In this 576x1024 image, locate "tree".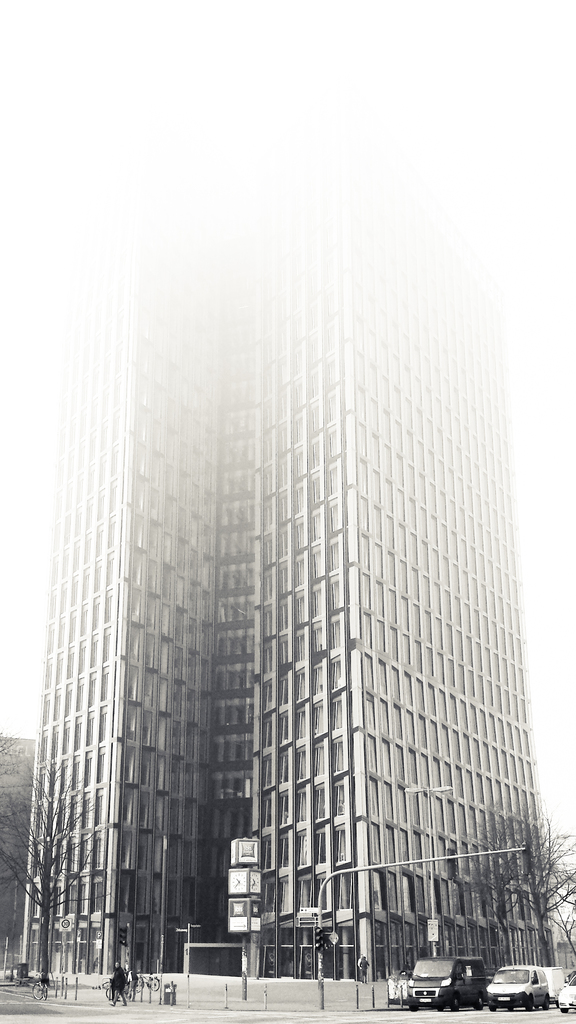
Bounding box: box=[0, 781, 114, 986].
